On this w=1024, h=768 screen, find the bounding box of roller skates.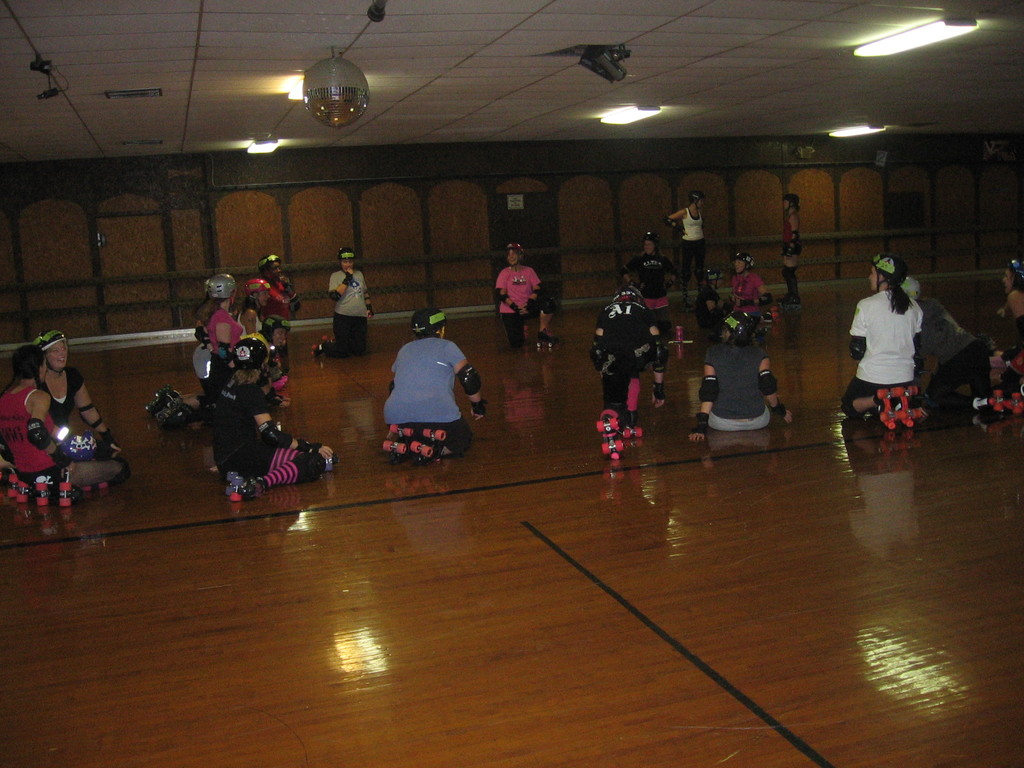
Bounding box: bbox=(990, 387, 1009, 415).
